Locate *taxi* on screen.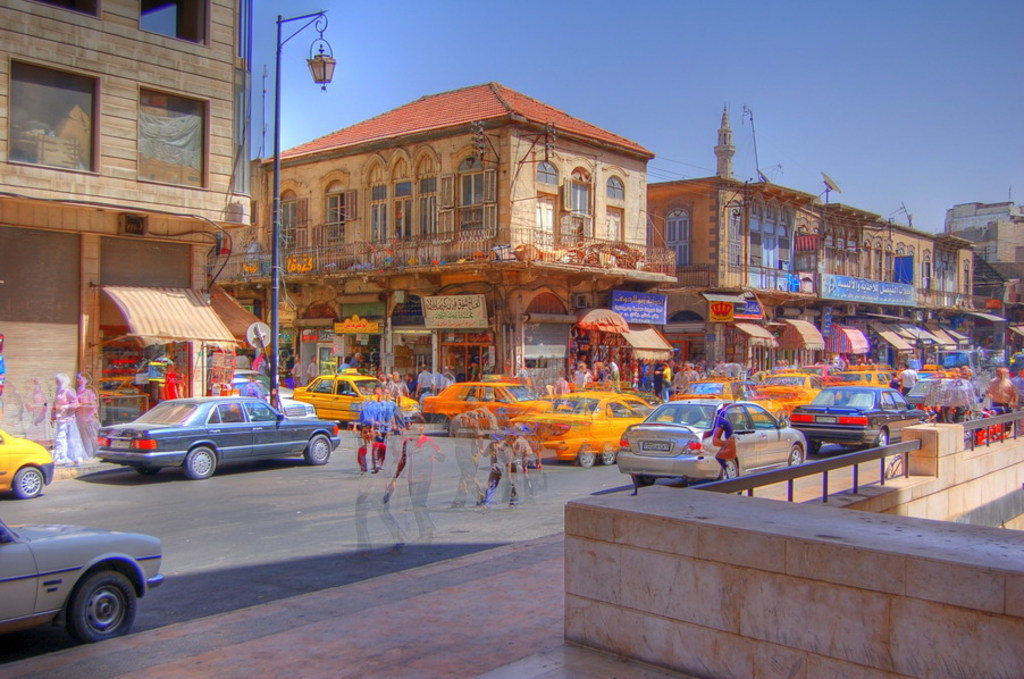
On screen at BBox(826, 371, 895, 397).
